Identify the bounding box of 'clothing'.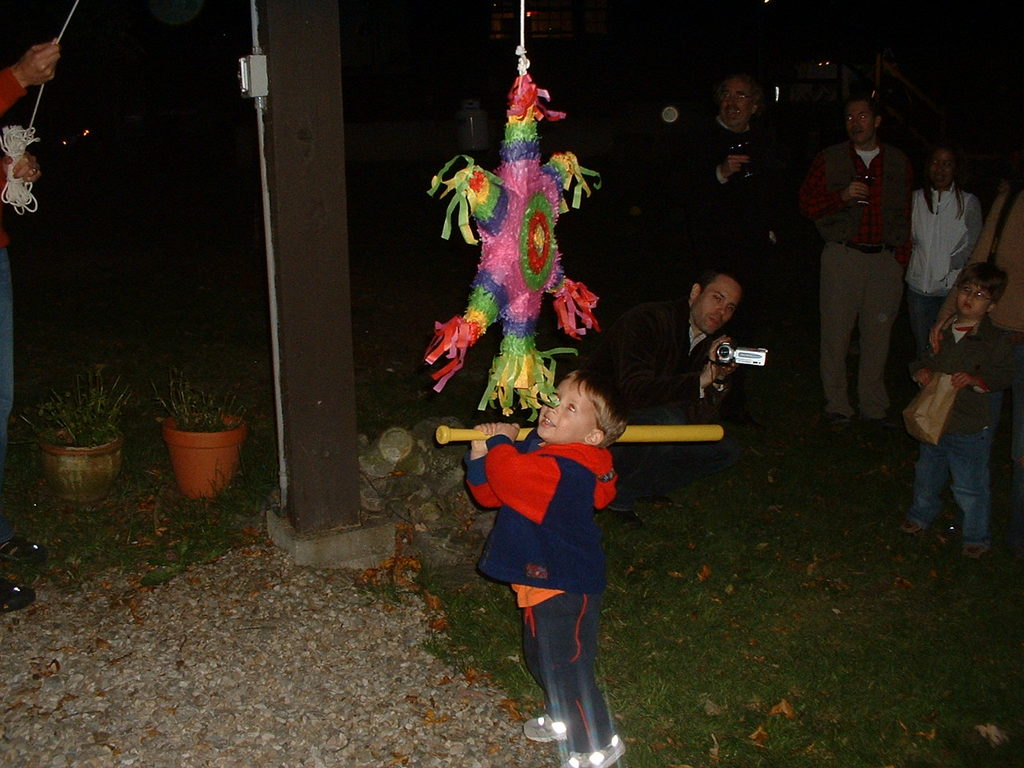
bbox(693, 111, 809, 261).
